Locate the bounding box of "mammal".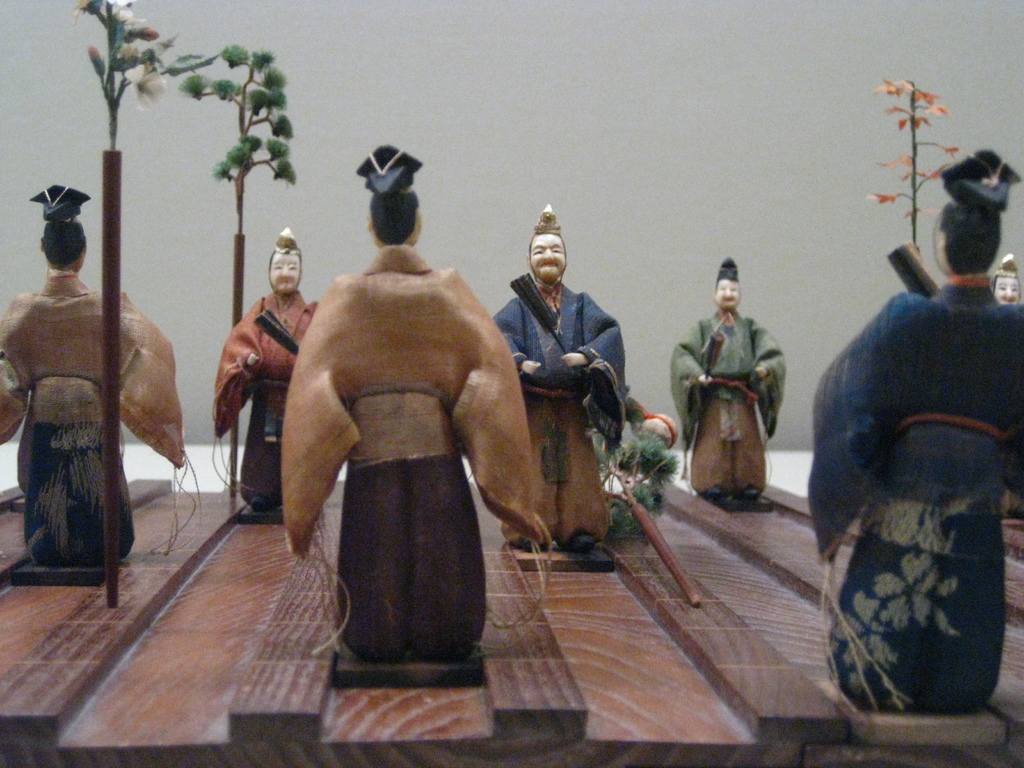
Bounding box: bbox(990, 252, 1023, 304).
